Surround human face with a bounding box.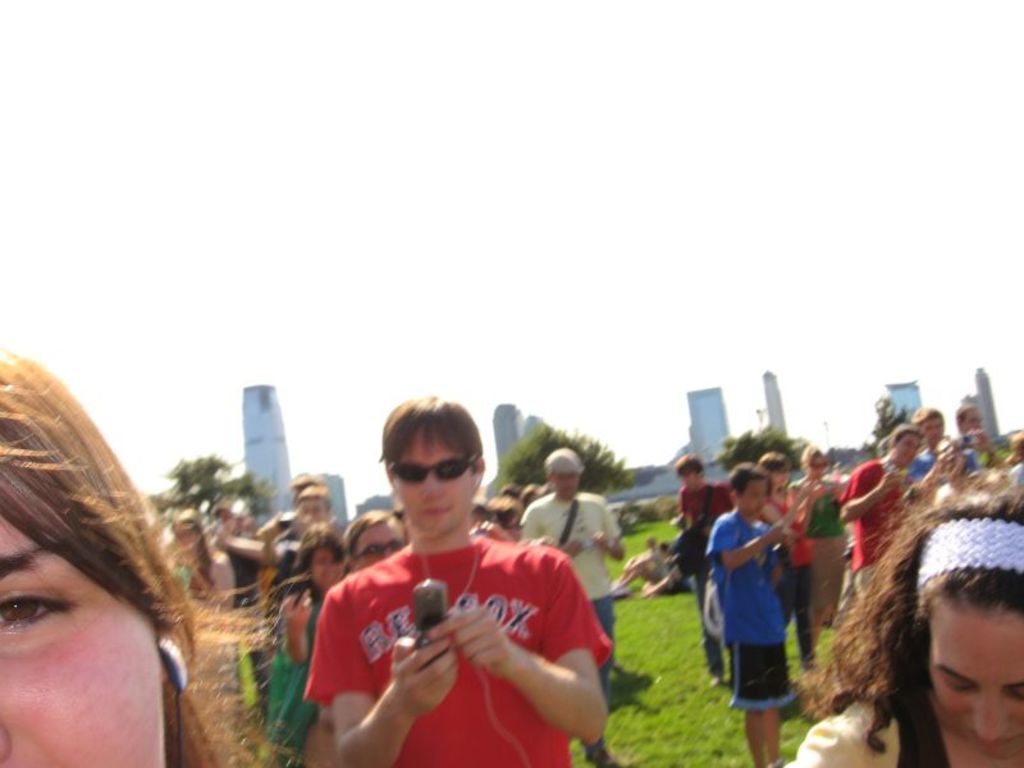
<region>925, 411, 948, 445</region>.
